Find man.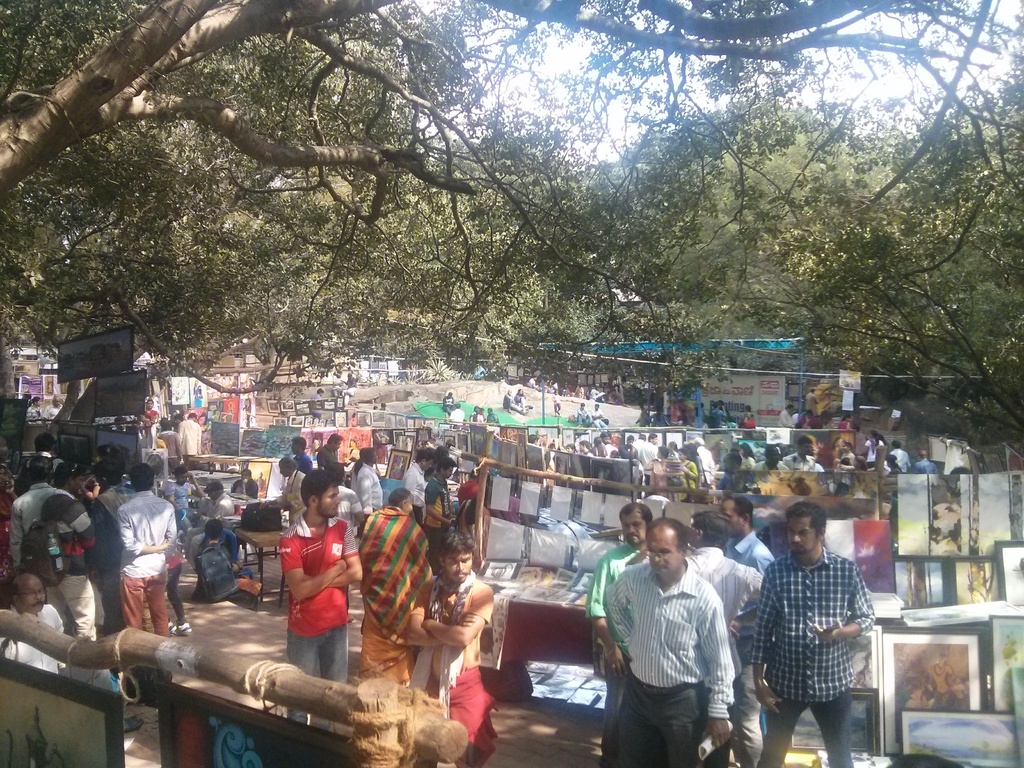
locate(335, 467, 365, 526).
